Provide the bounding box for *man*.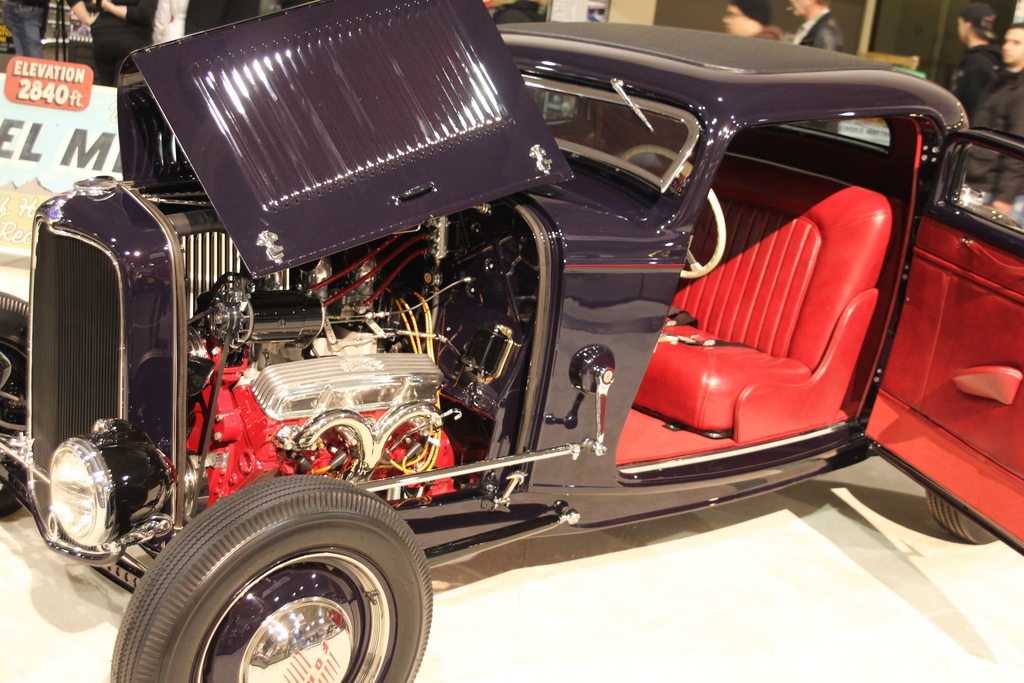
789, 0, 846, 55.
